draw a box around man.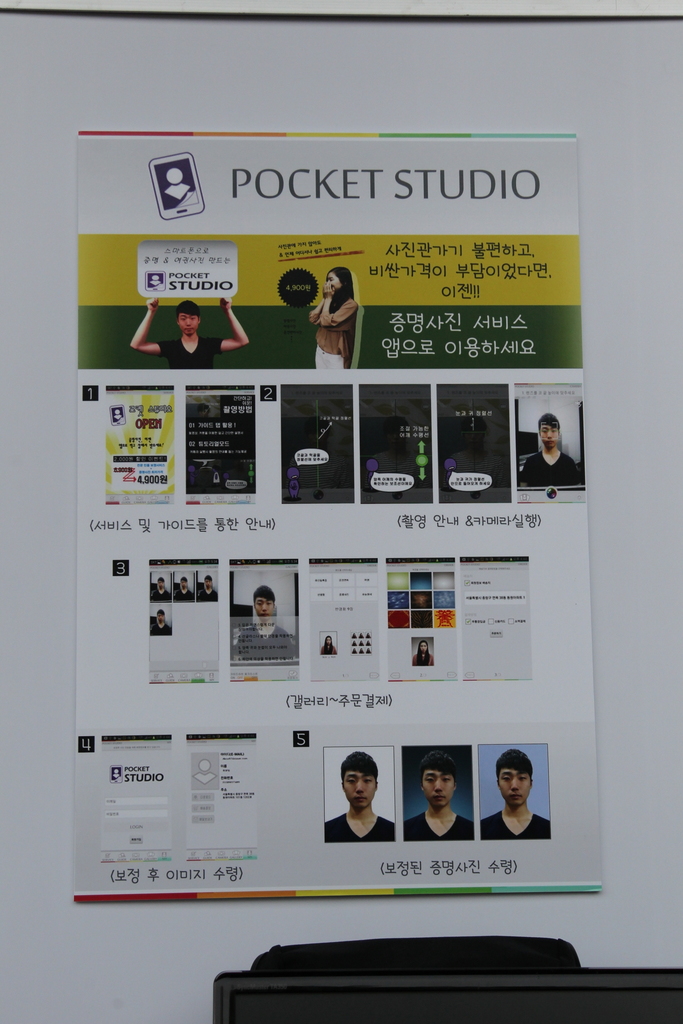
locate(324, 749, 394, 840).
